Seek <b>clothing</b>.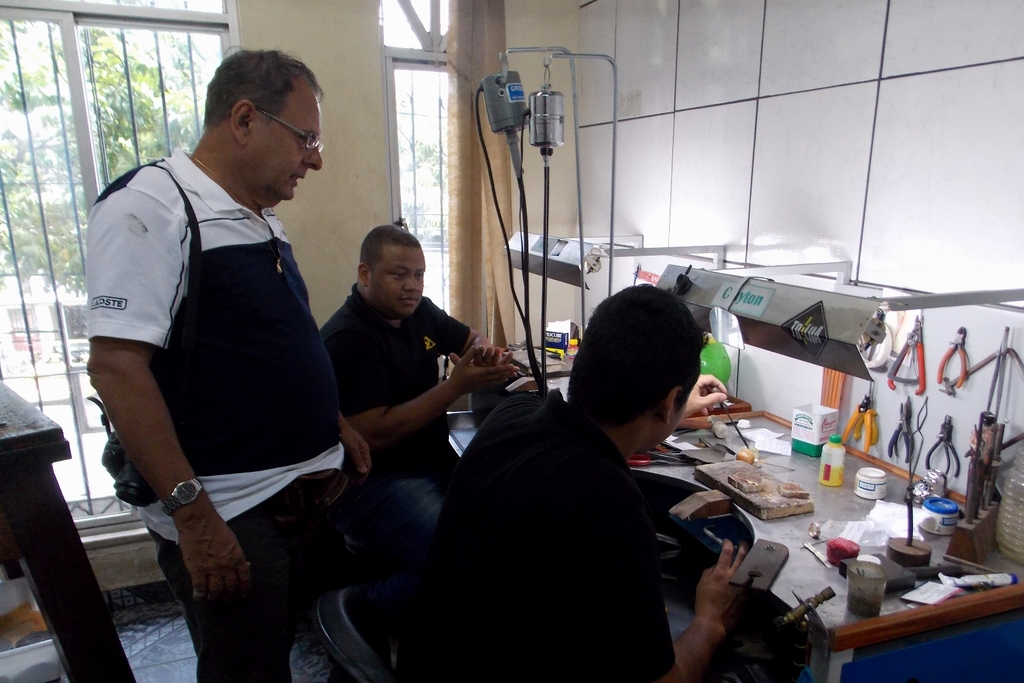
bbox=[428, 389, 674, 678].
